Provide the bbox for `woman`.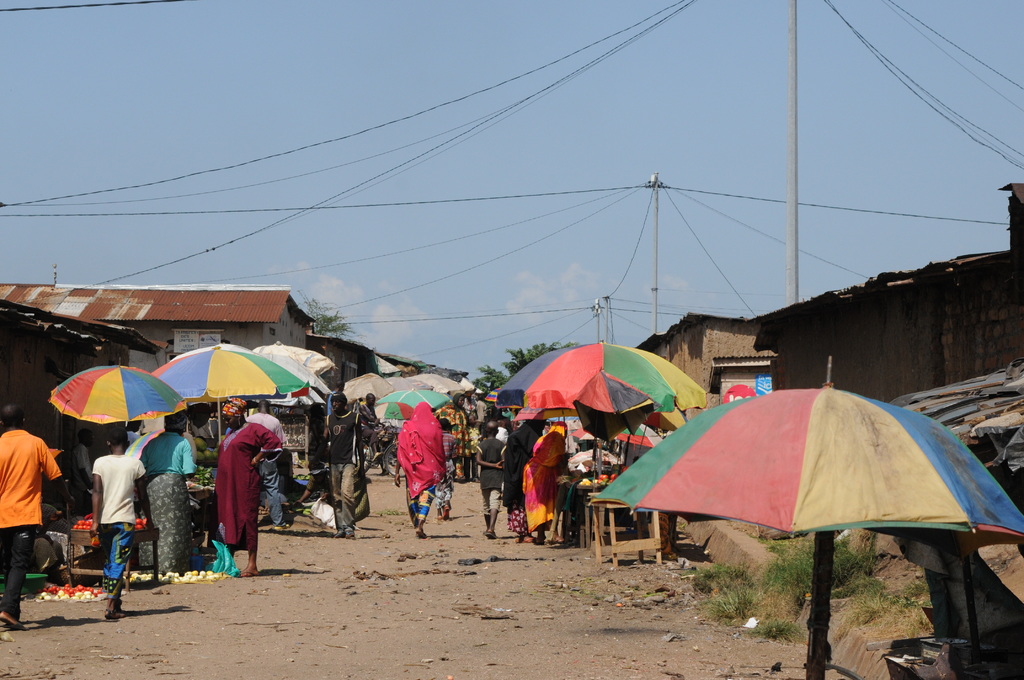
<region>525, 418, 568, 538</region>.
